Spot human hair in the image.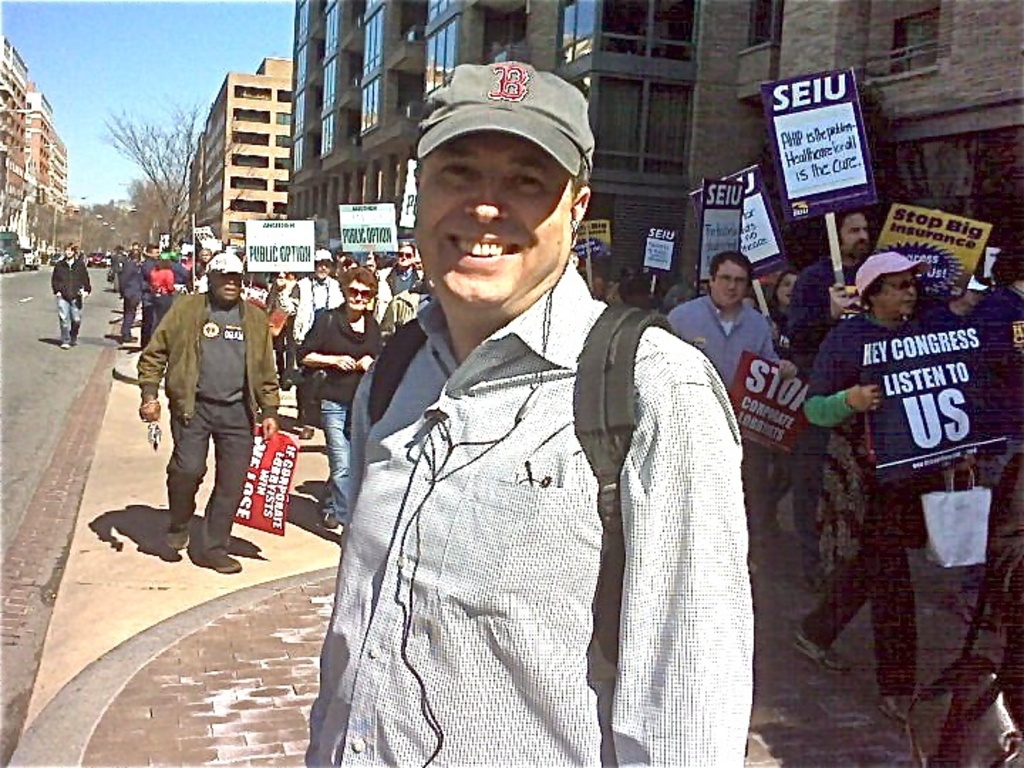
human hair found at 860,277,882,306.
